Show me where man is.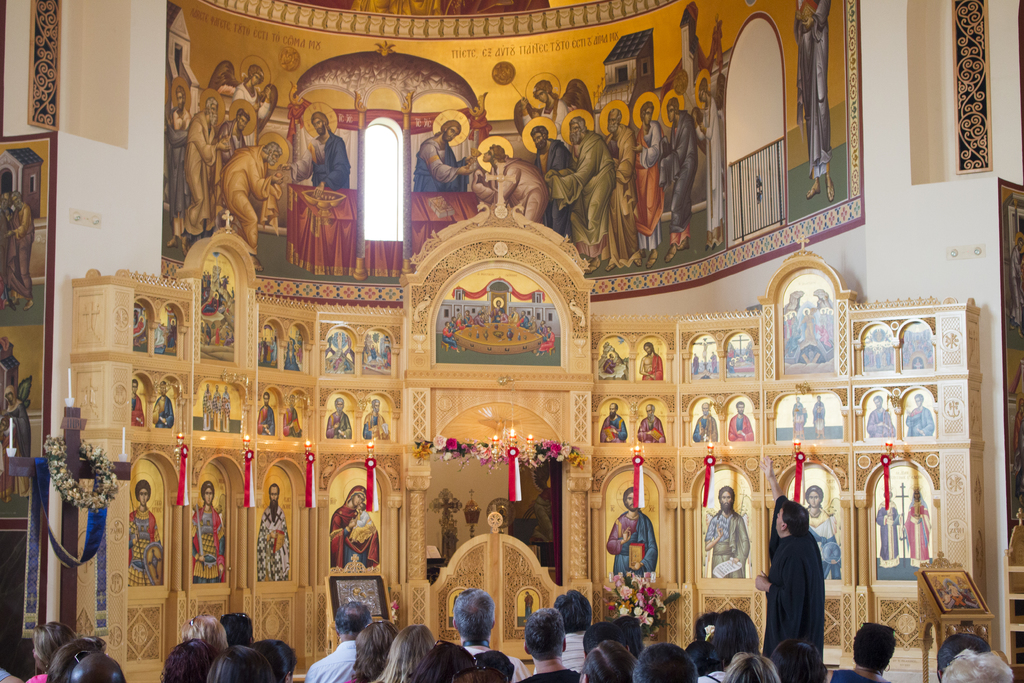
man is at l=864, t=394, r=892, b=436.
